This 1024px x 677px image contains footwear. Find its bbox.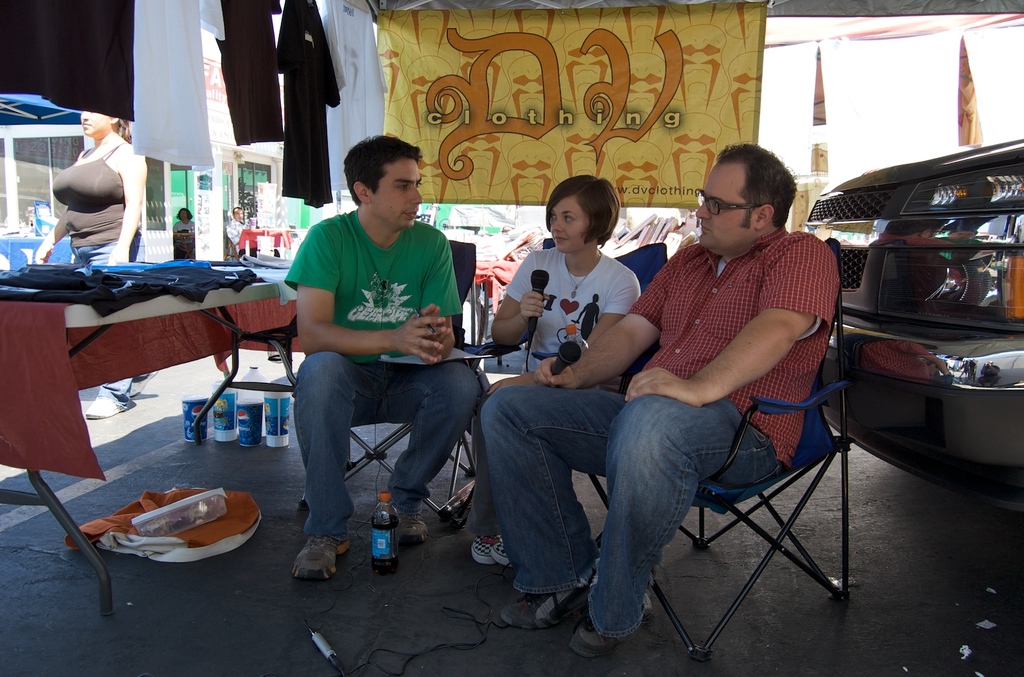
567,617,619,660.
